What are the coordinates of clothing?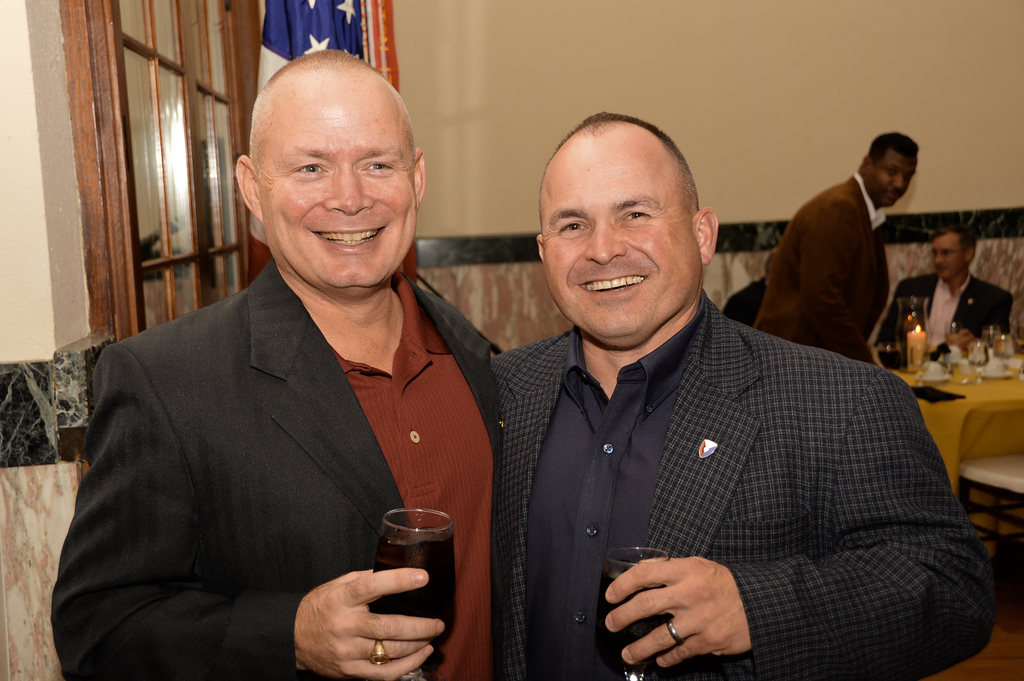
select_region(720, 277, 770, 326).
